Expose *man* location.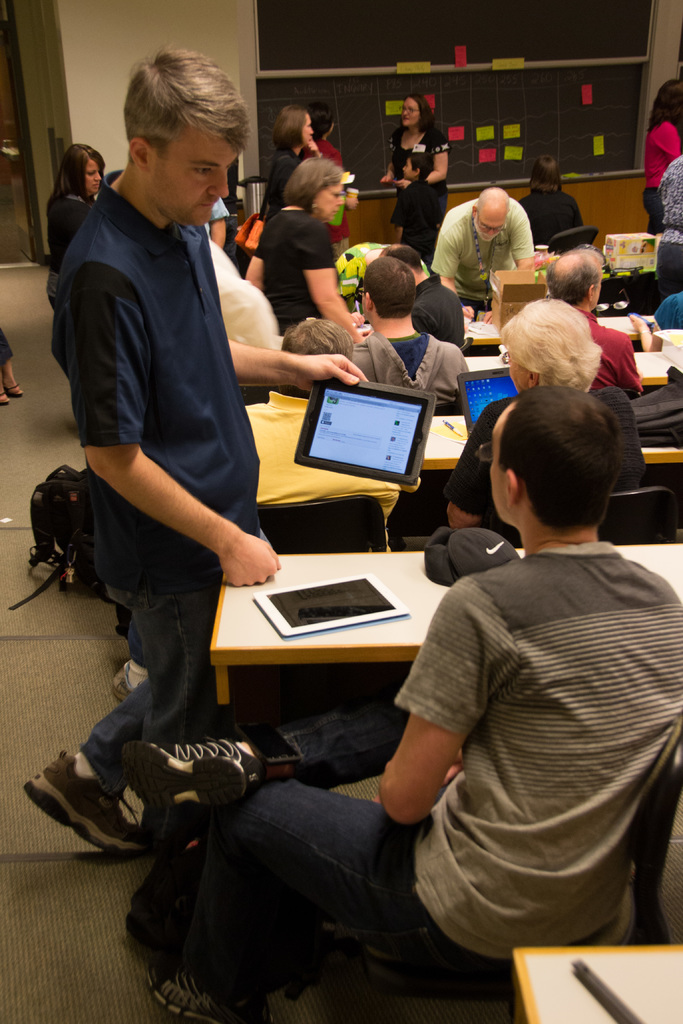
Exposed at [246,317,353,442].
